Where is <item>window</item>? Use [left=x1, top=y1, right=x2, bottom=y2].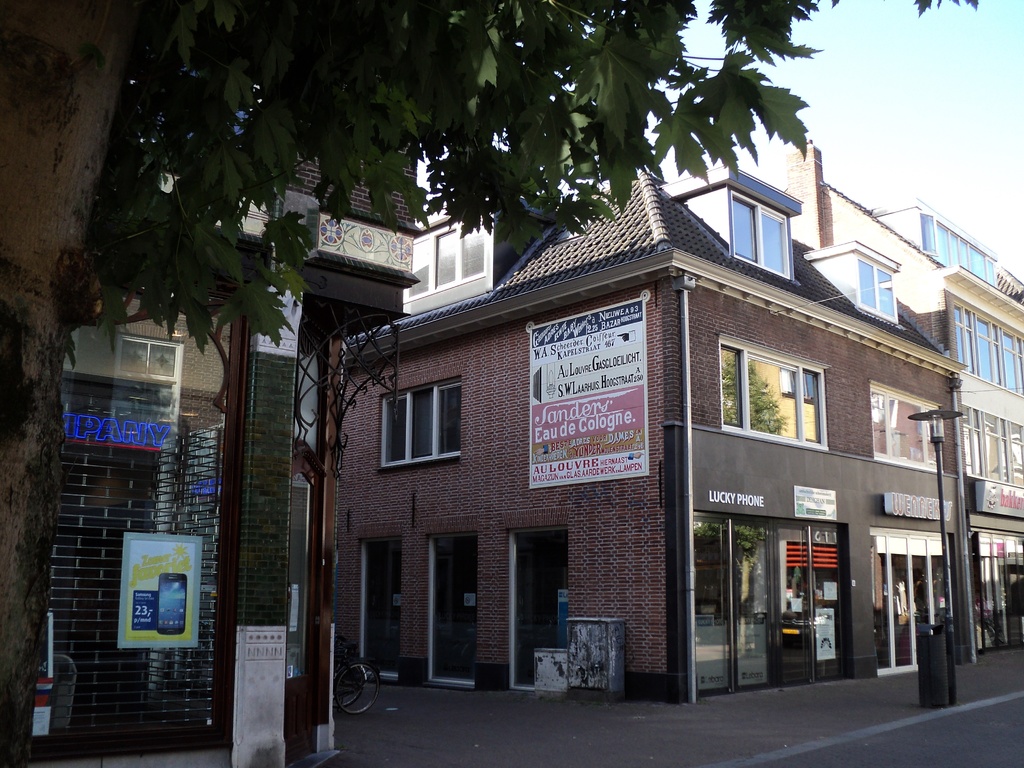
[left=858, top=257, right=896, bottom=323].
